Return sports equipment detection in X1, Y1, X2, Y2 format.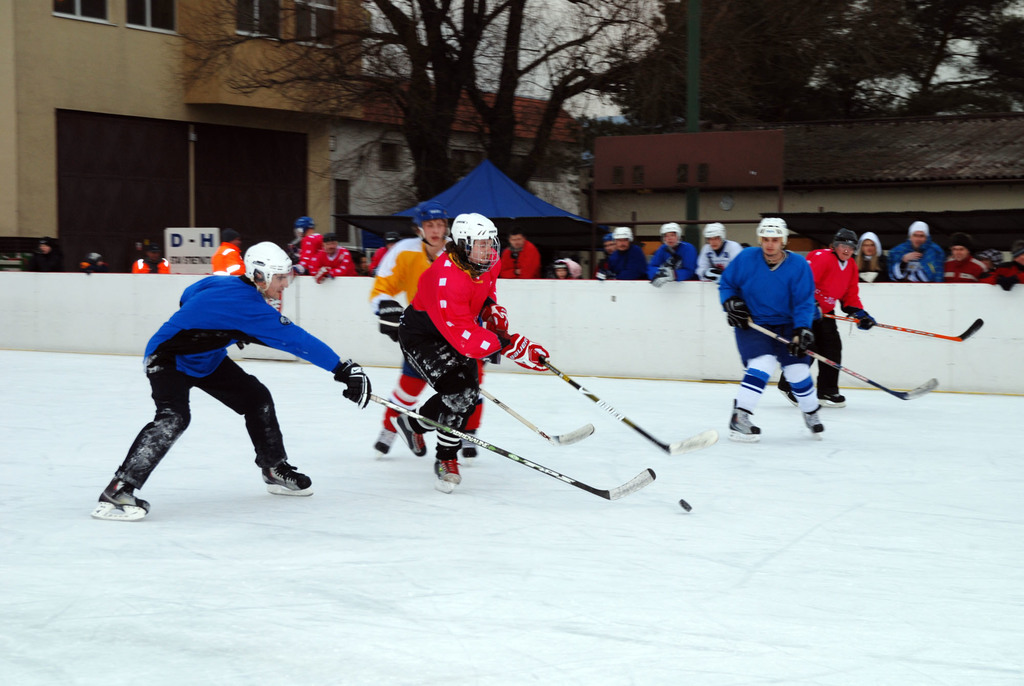
369, 425, 397, 453.
